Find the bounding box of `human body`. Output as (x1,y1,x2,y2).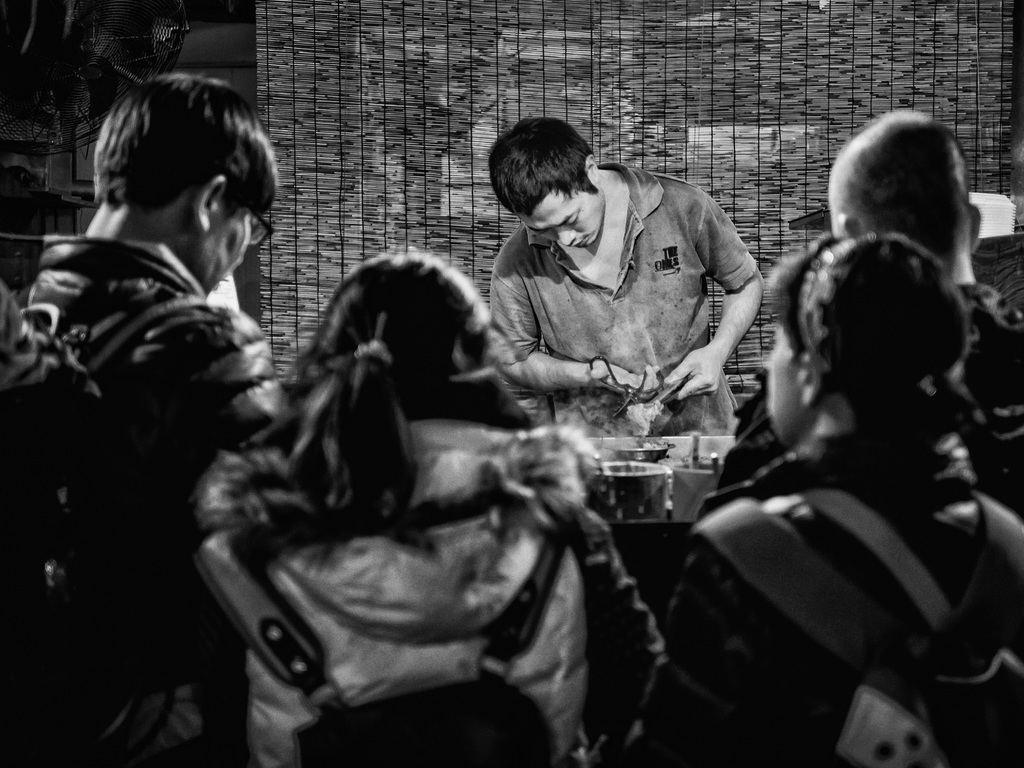
(215,436,670,767).
